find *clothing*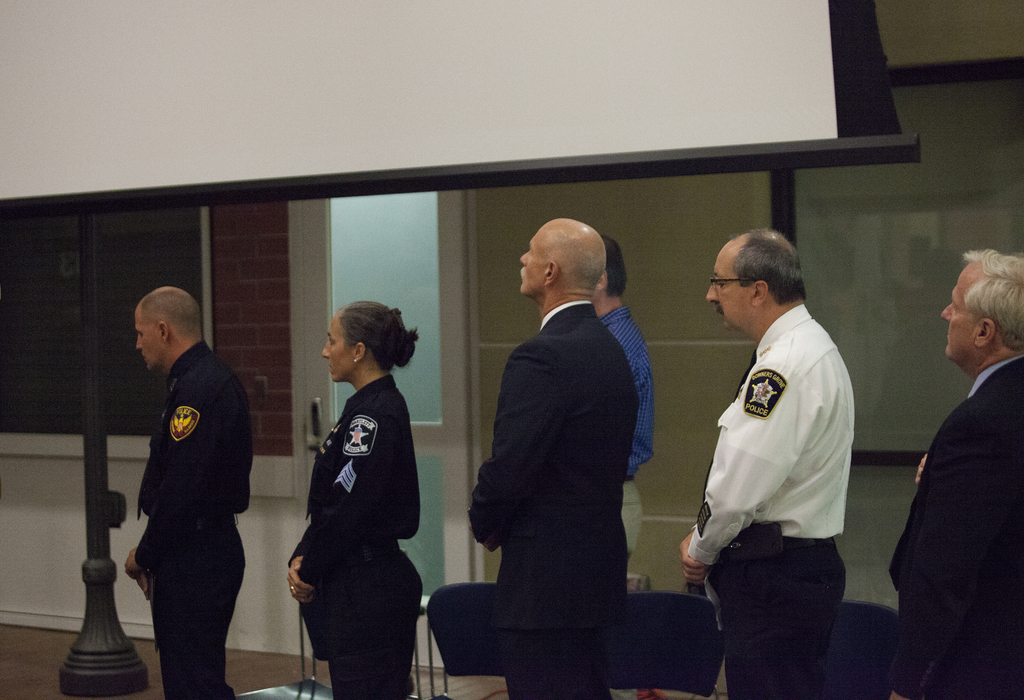
x1=691, y1=305, x2=845, y2=699
